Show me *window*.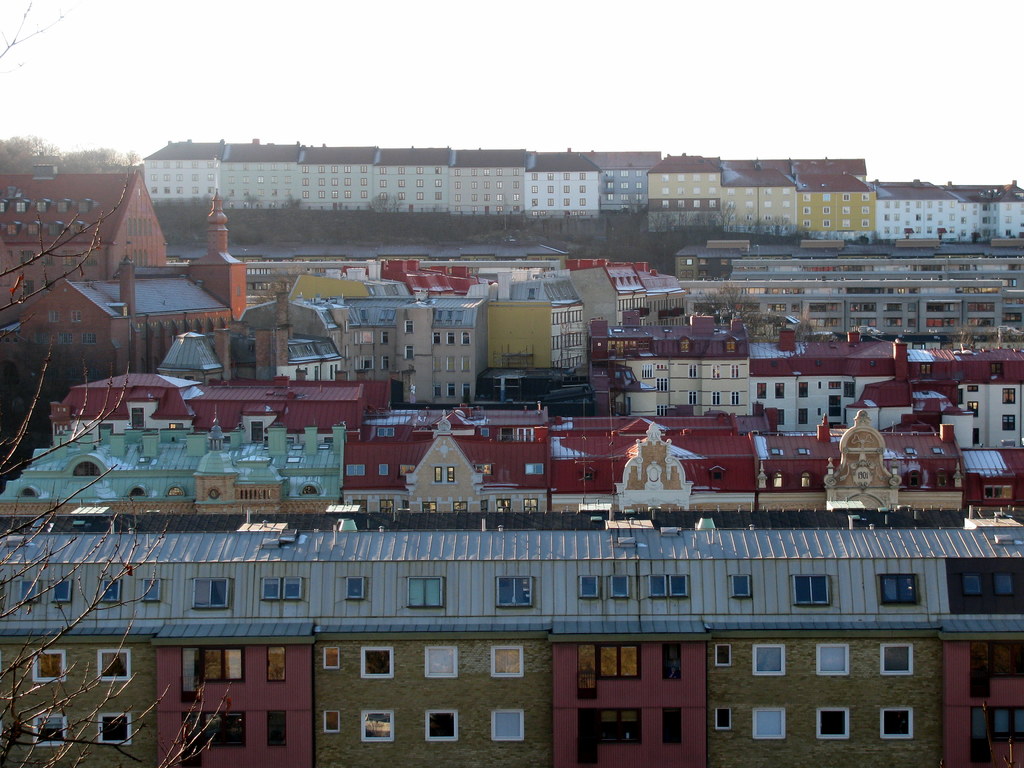
*window* is here: region(83, 331, 97, 343).
